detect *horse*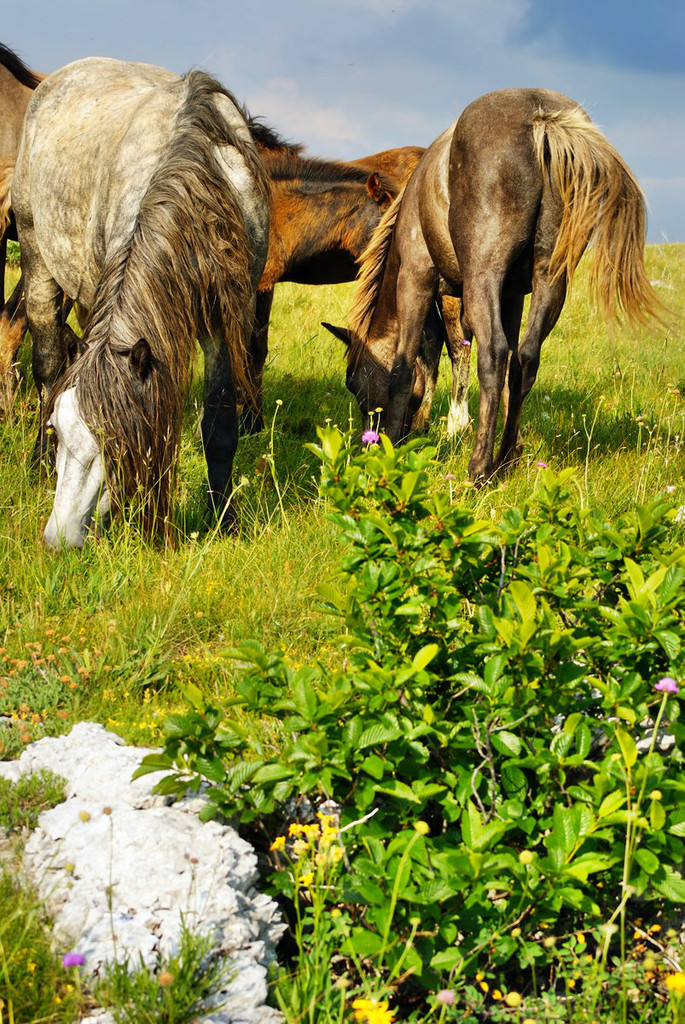
box(243, 121, 479, 437)
